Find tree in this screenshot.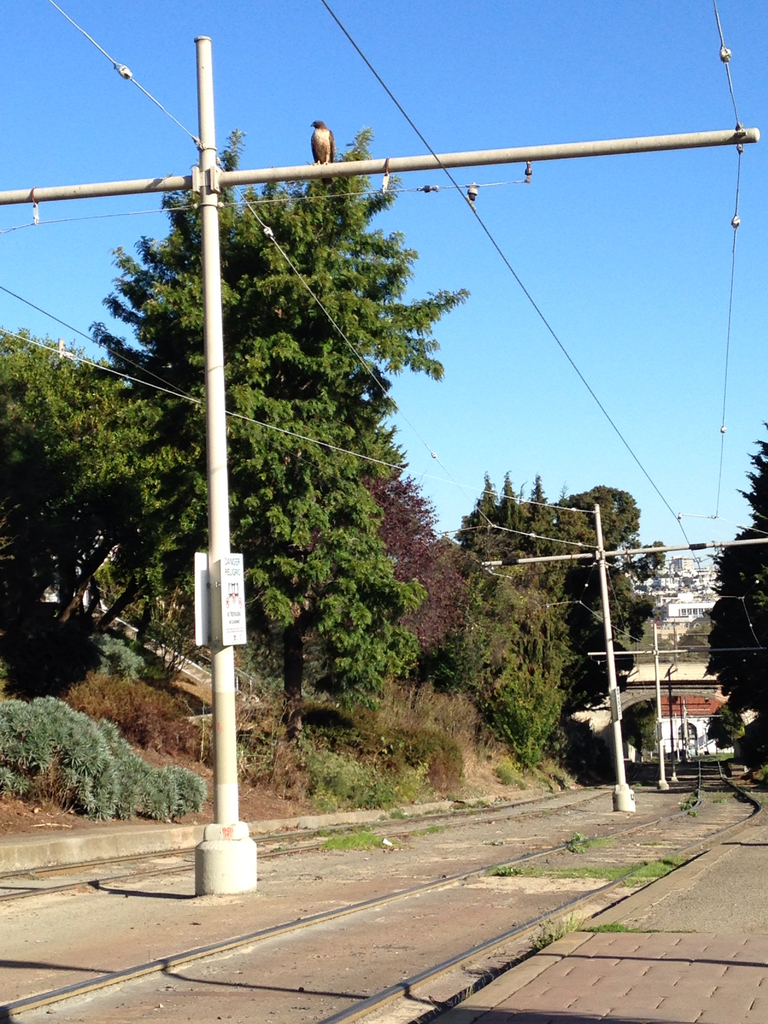
The bounding box for tree is [0, 116, 462, 836].
